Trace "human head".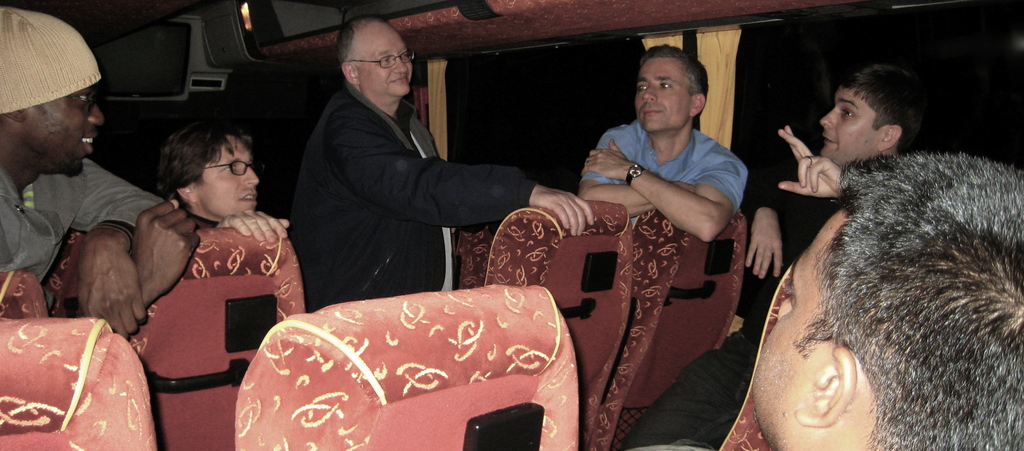
Traced to (750, 156, 1023, 450).
